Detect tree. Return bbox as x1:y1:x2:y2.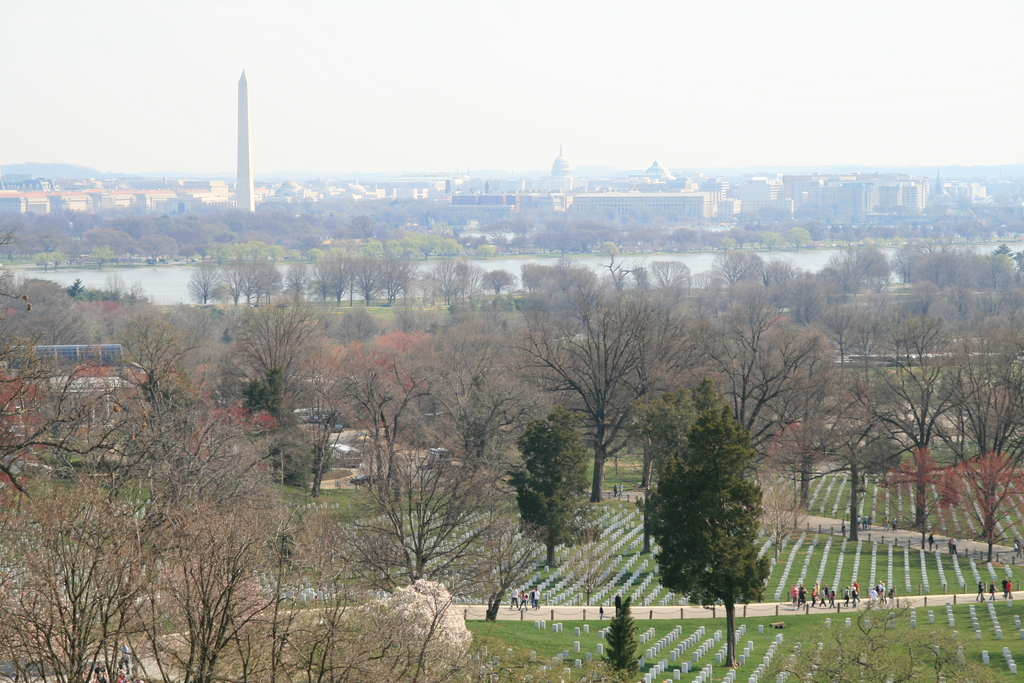
652:388:782:632.
